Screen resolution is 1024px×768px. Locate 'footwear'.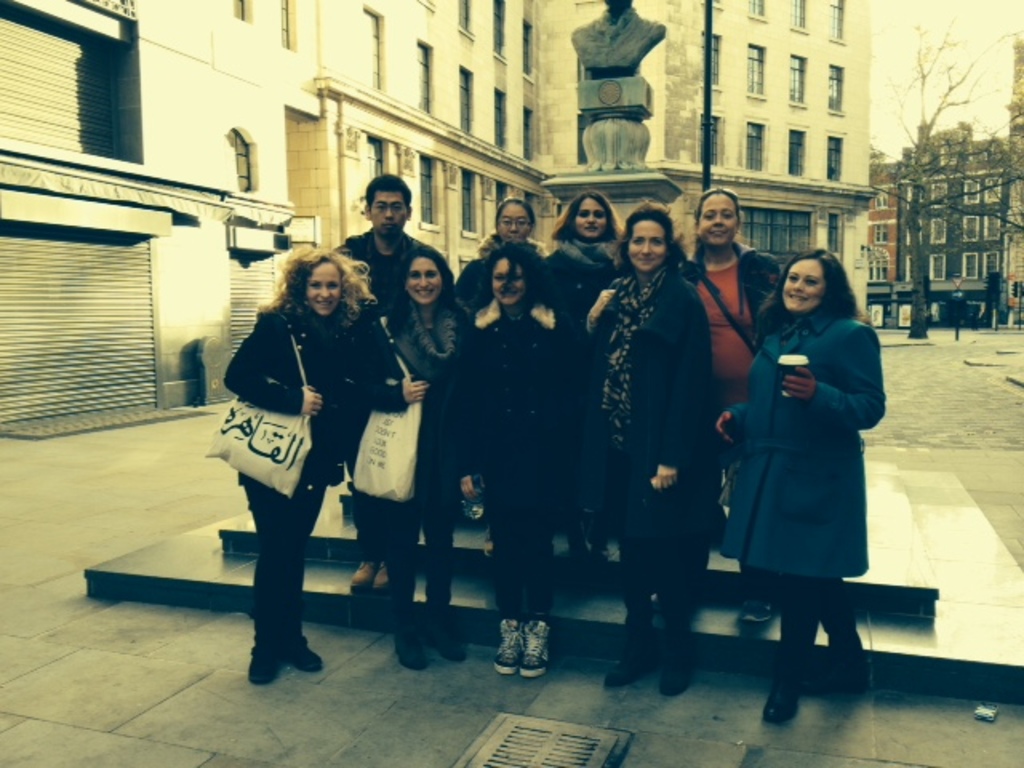
[x1=398, y1=624, x2=432, y2=677].
